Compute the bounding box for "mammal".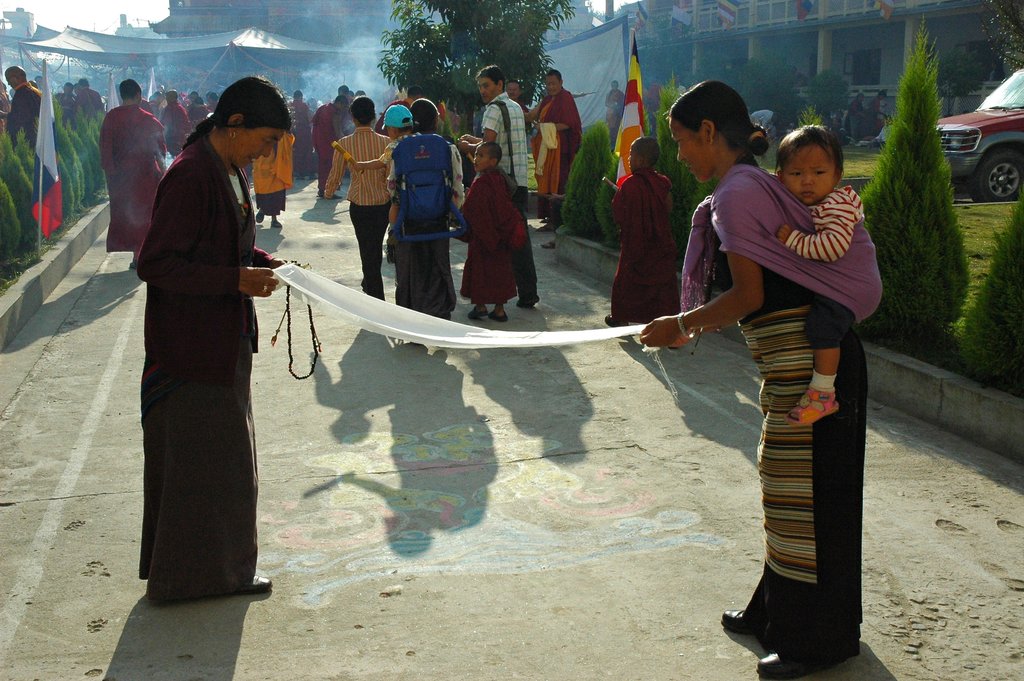
[394,95,464,318].
